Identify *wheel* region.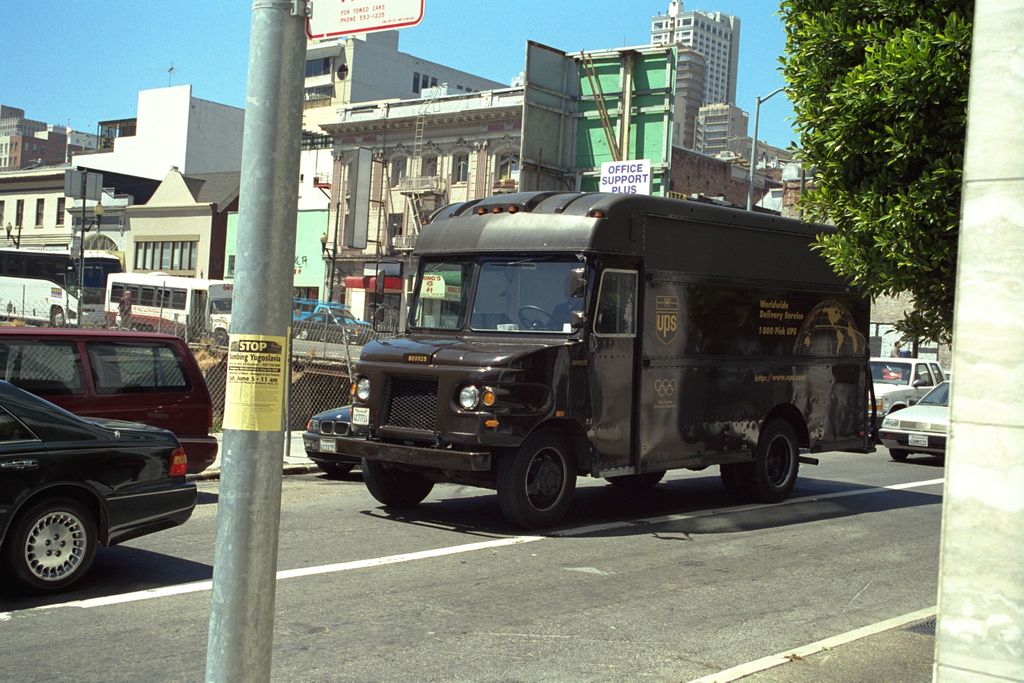
Region: rect(745, 421, 803, 493).
